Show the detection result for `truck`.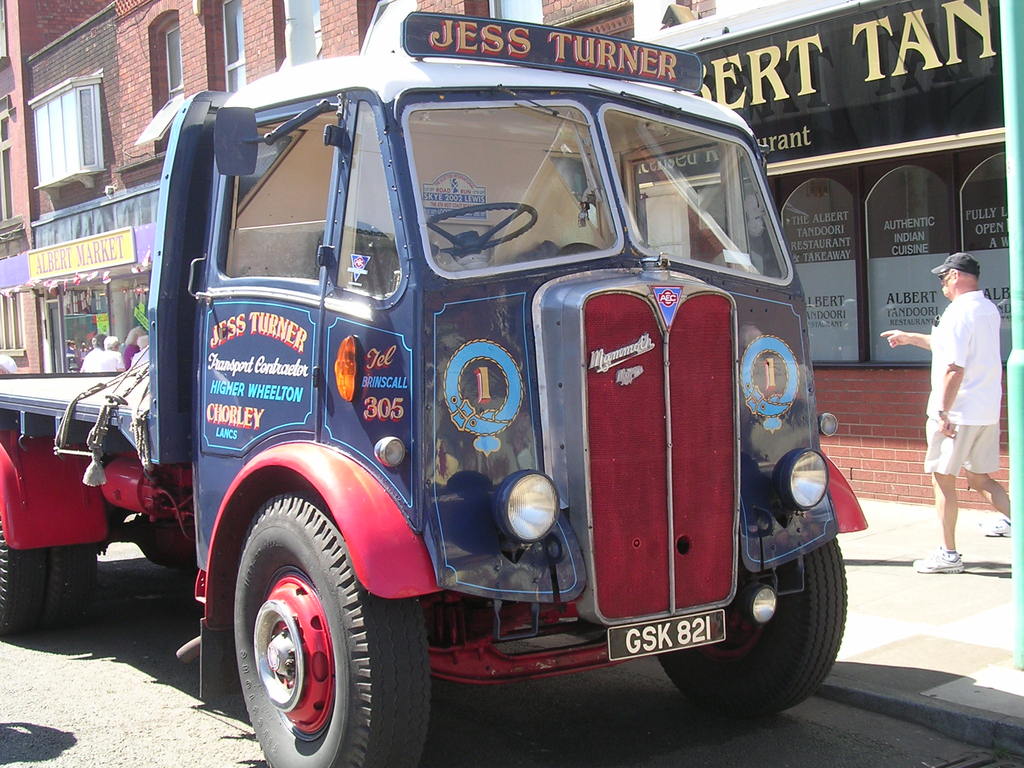
locate(125, 22, 865, 767).
